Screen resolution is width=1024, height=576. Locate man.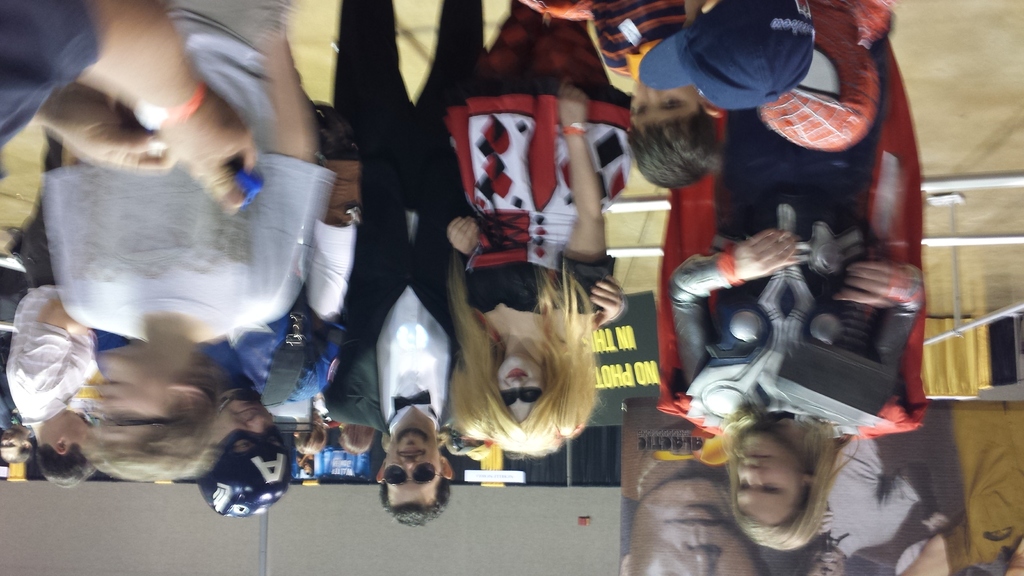
crop(266, 395, 326, 454).
